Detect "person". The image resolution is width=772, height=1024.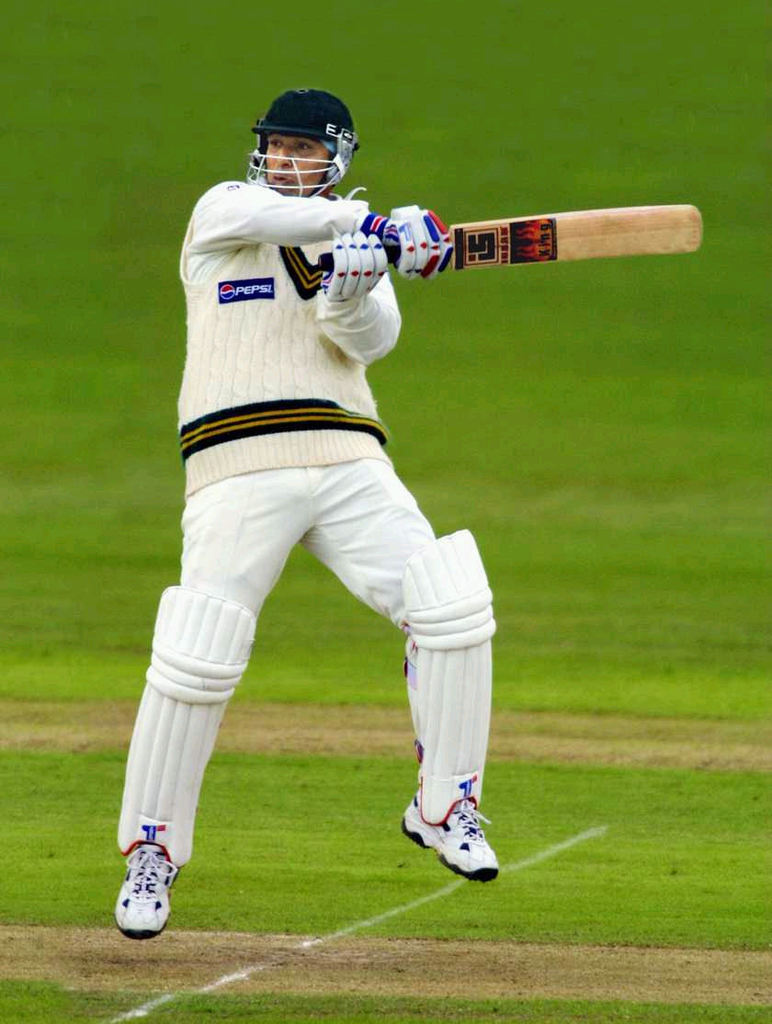
[107, 87, 503, 943].
